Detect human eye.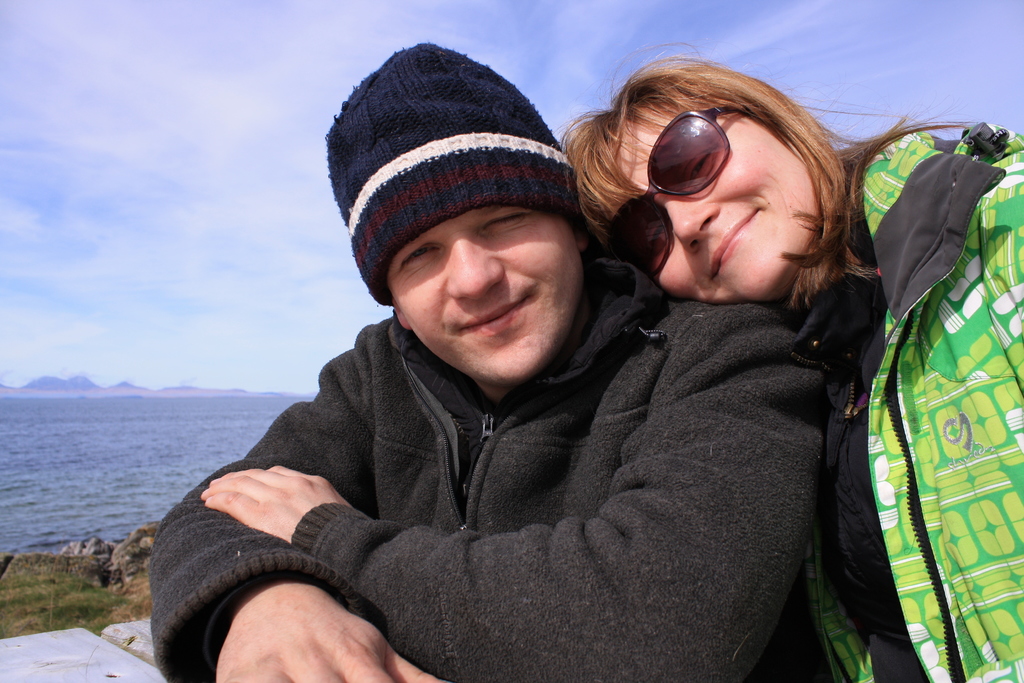
Detected at (397,239,442,268).
